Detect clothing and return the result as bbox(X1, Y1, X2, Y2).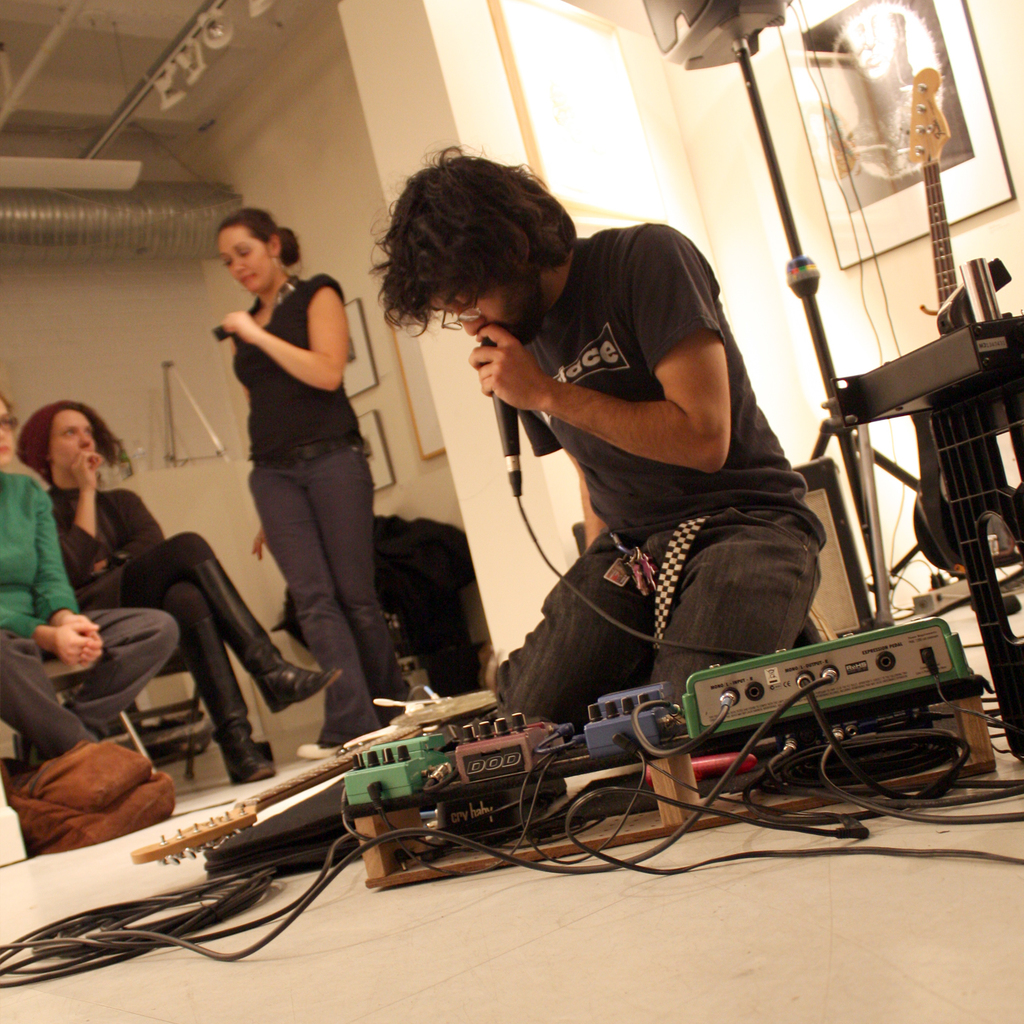
bbox(499, 232, 815, 687).
